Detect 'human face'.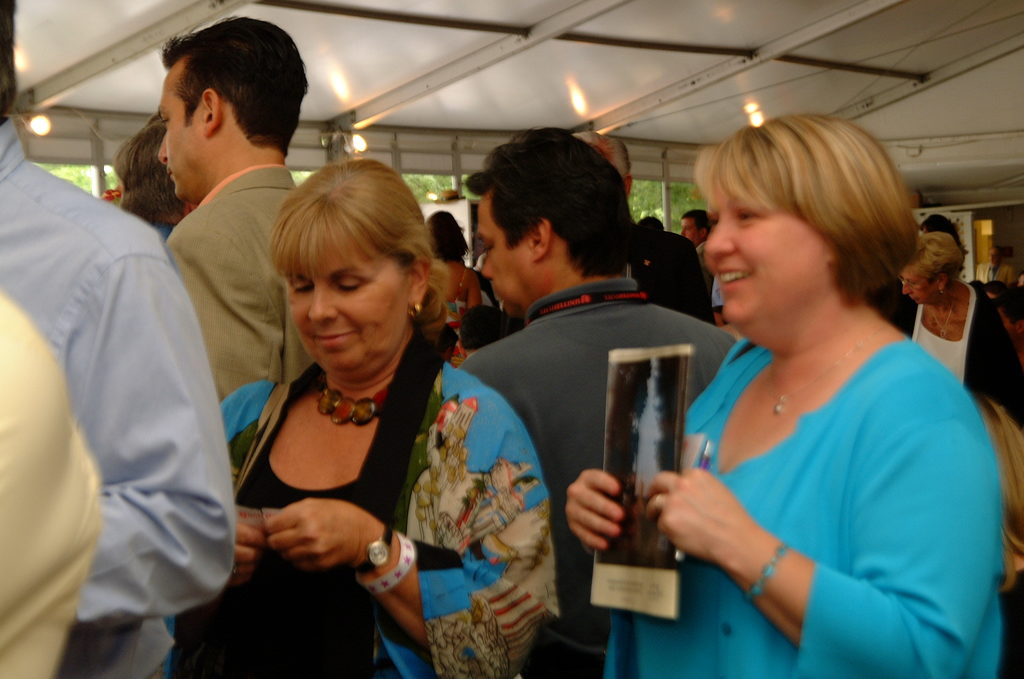
Detected at x1=701 y1=170 x2=816 y2=328.
